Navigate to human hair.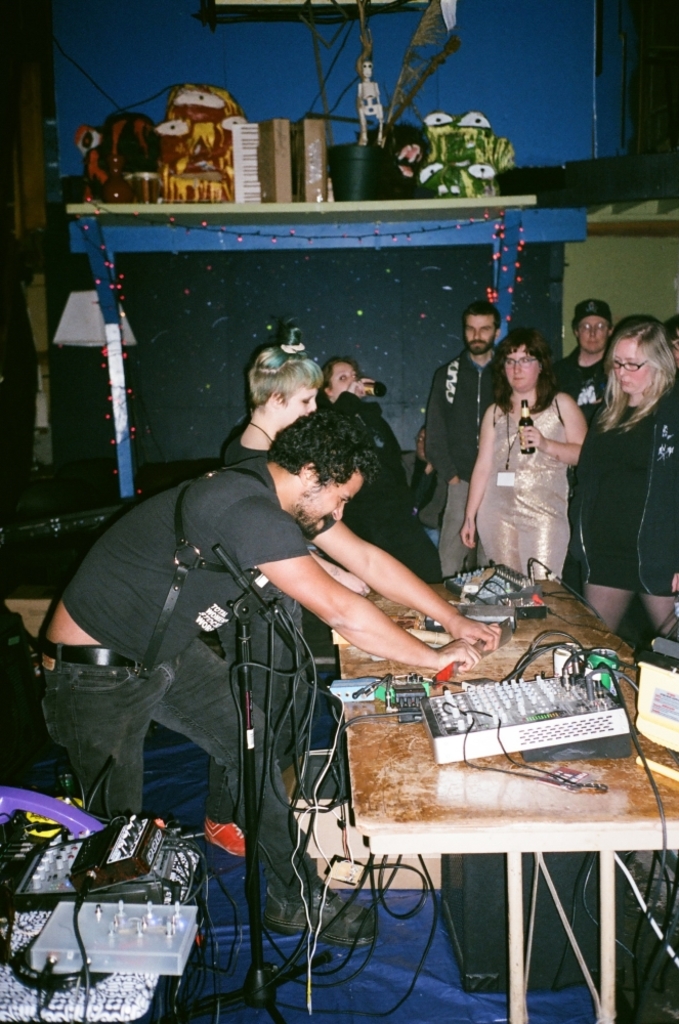
Navigation target: rect(492, 331, 560, 419).
